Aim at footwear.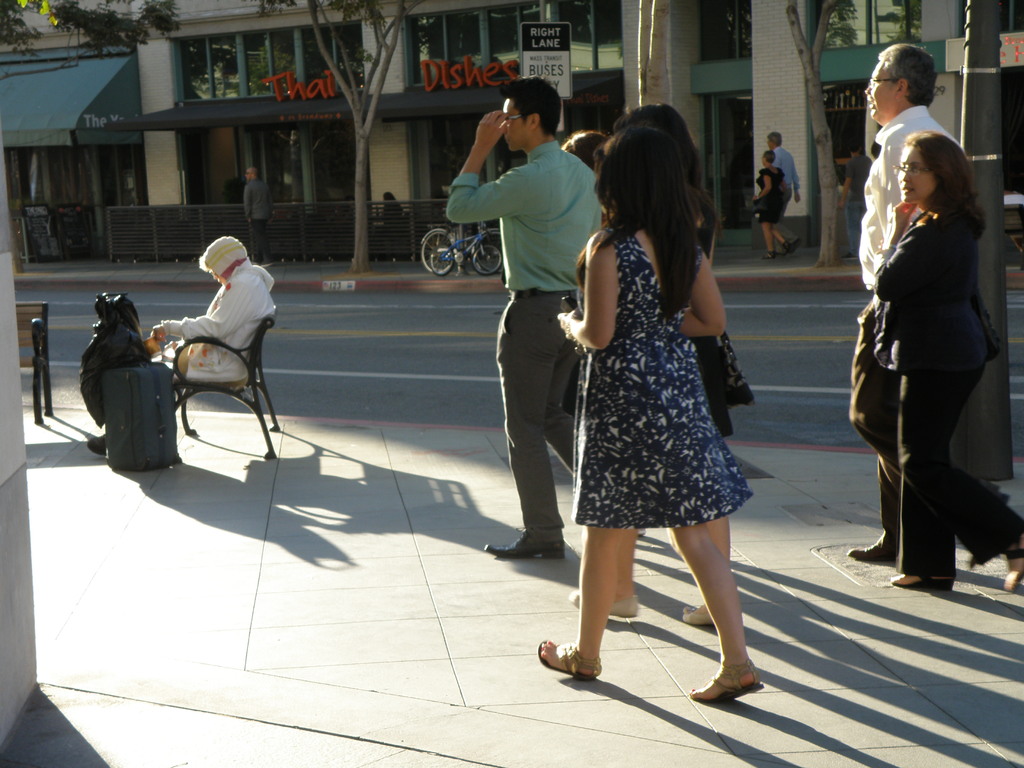
Aimed at box=[693, 637, 766, 717].
